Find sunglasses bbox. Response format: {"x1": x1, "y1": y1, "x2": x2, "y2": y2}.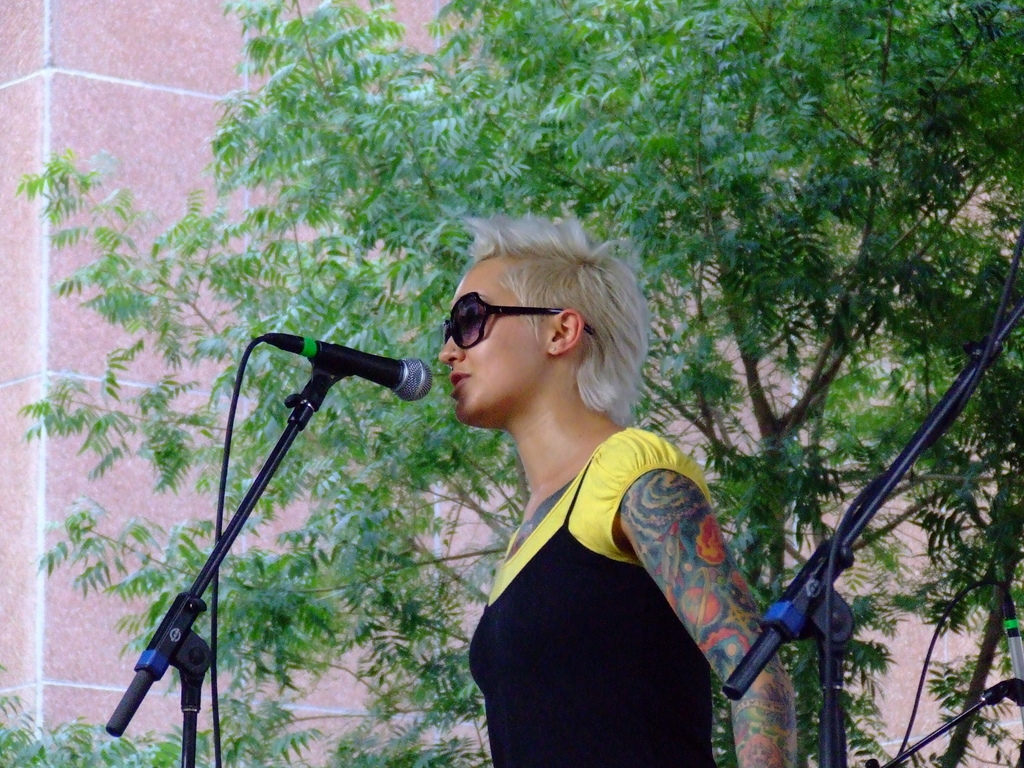
{"x1": 444, "y1": 292, "x2": 595, "y2": 348}.
